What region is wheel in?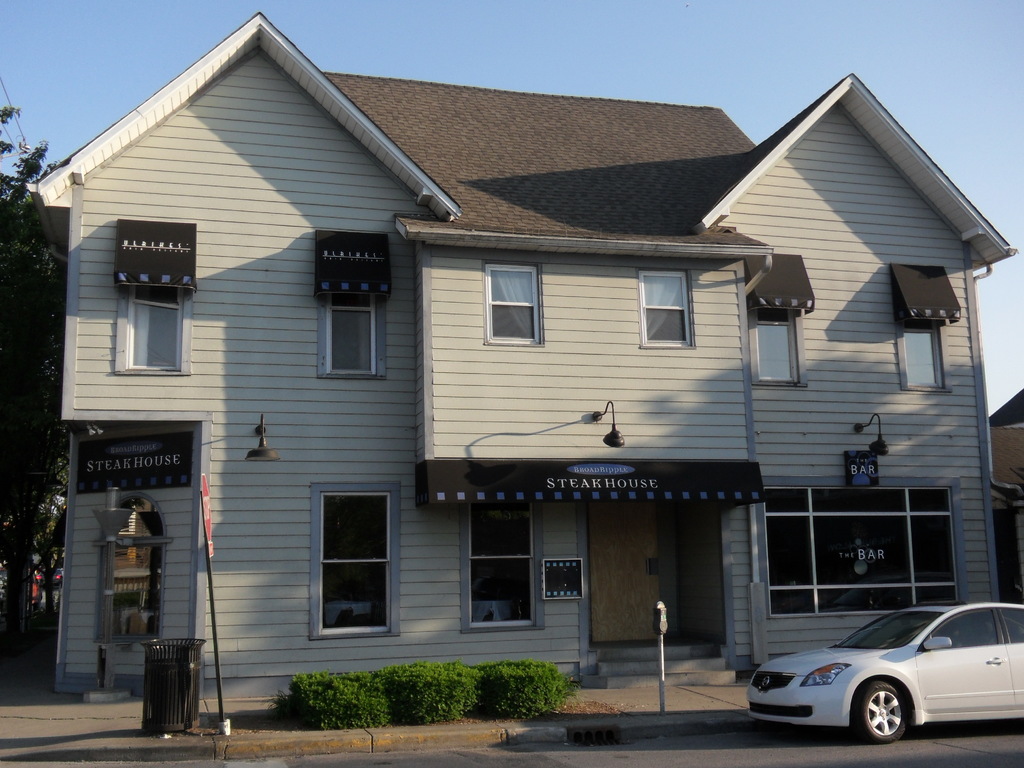
<box>854,679,911,743</box>.
